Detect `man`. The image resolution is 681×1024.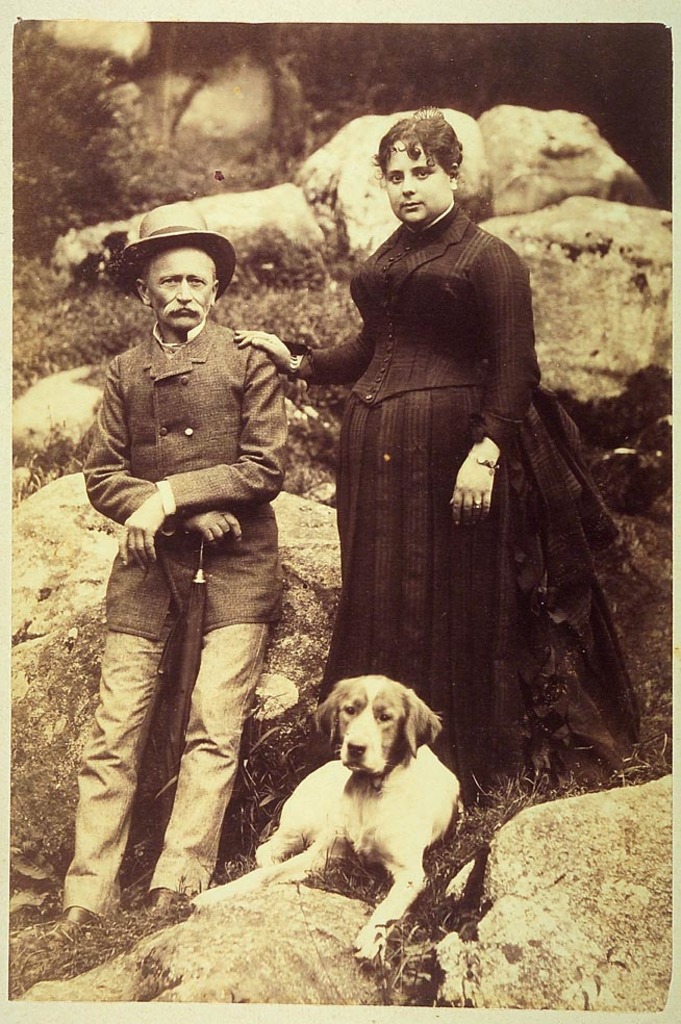
45/203/289/929.
